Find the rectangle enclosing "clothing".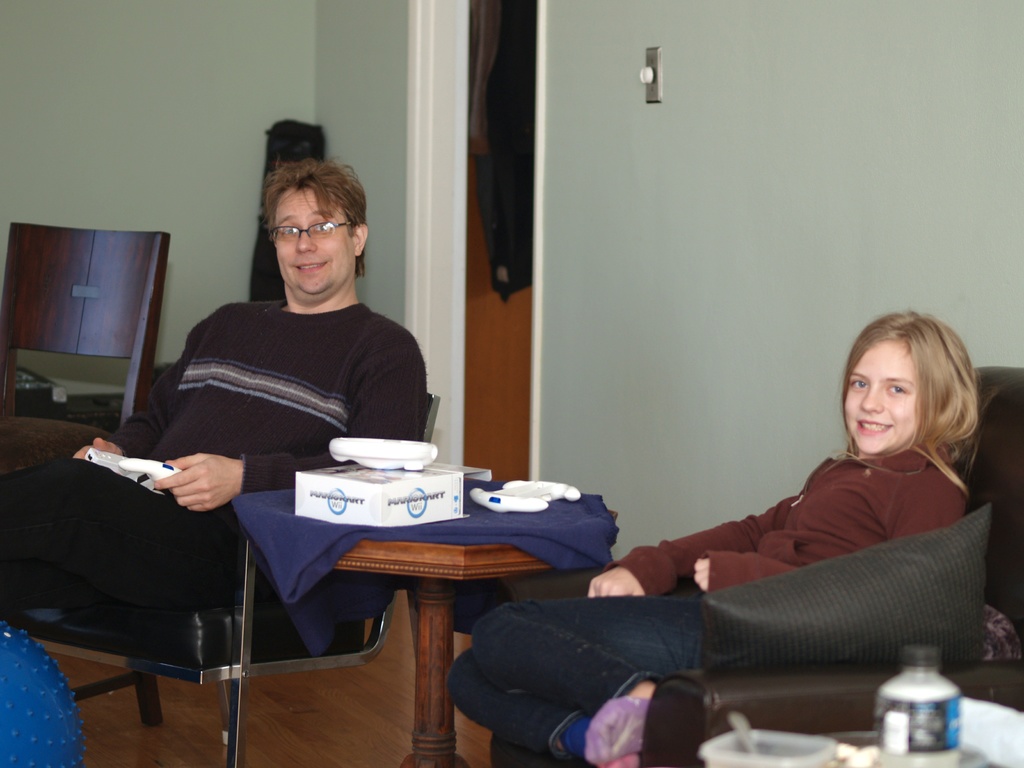
[left=0, top=291, right=424, bottom=618].
